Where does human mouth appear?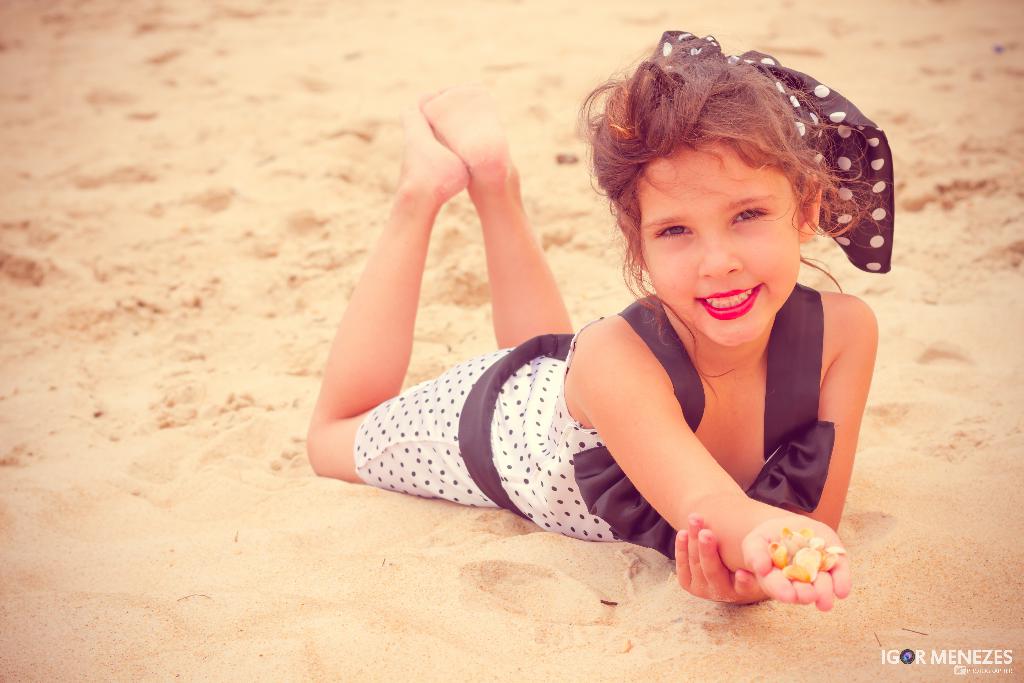
Appears at (690,283,762,322).
